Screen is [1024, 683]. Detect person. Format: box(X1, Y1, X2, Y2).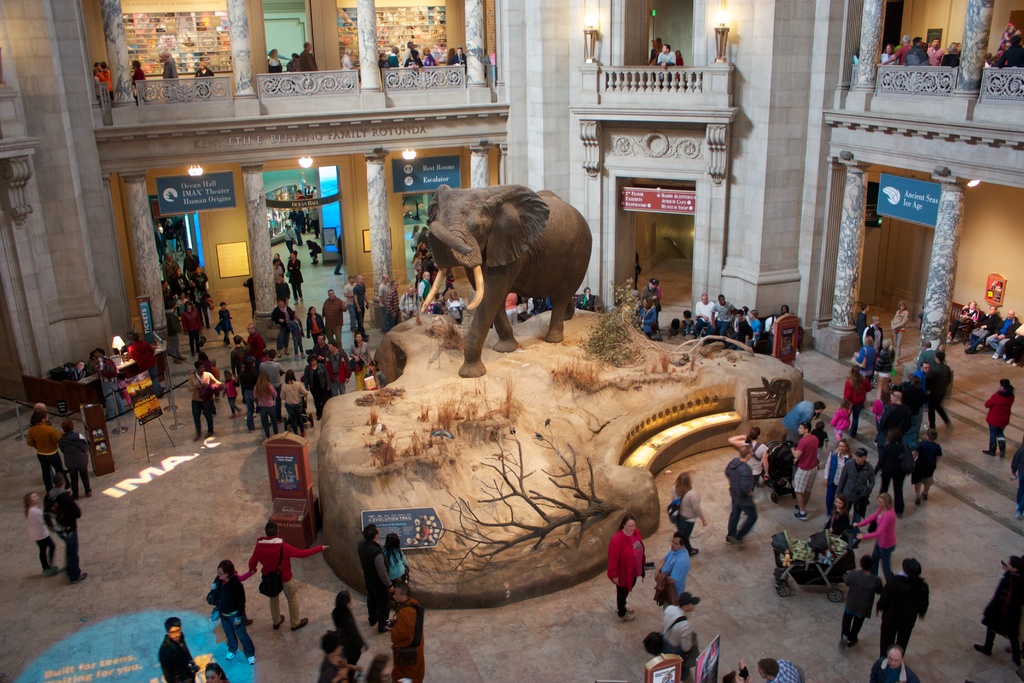
box(417, 226, 432, 248).
